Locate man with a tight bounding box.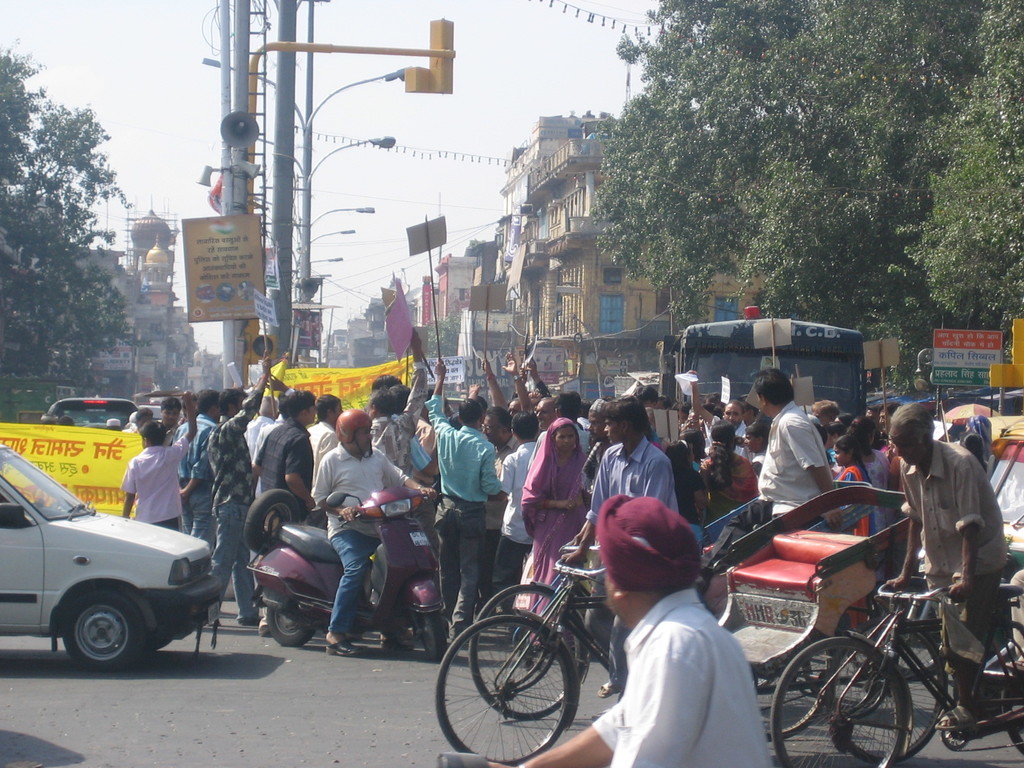
[751,372,836,525].
